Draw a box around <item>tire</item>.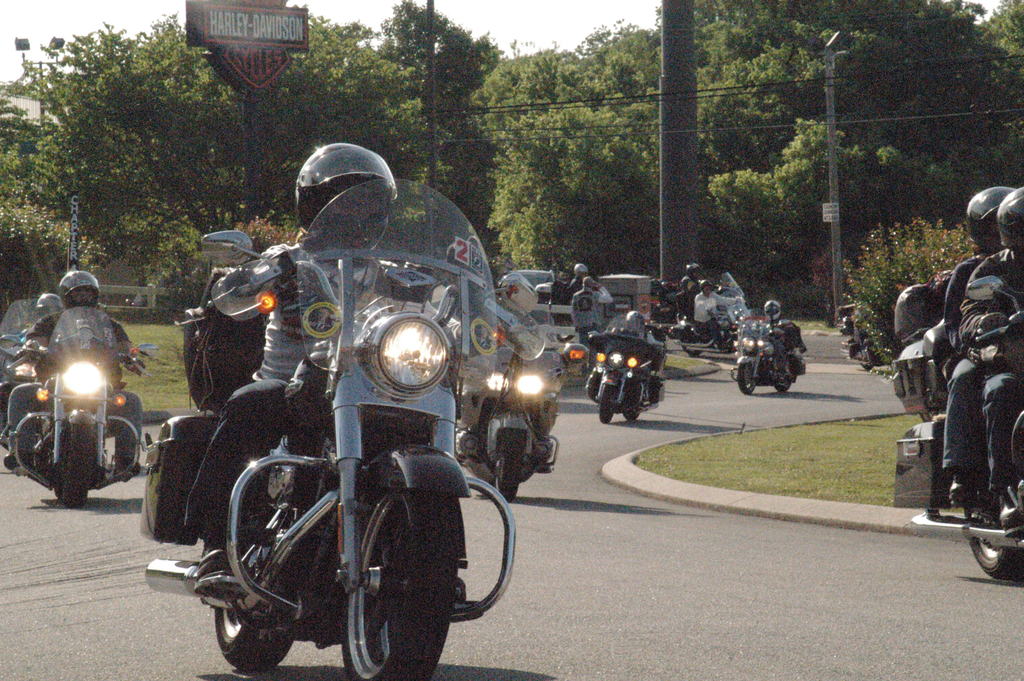
(489,409,529,501).
